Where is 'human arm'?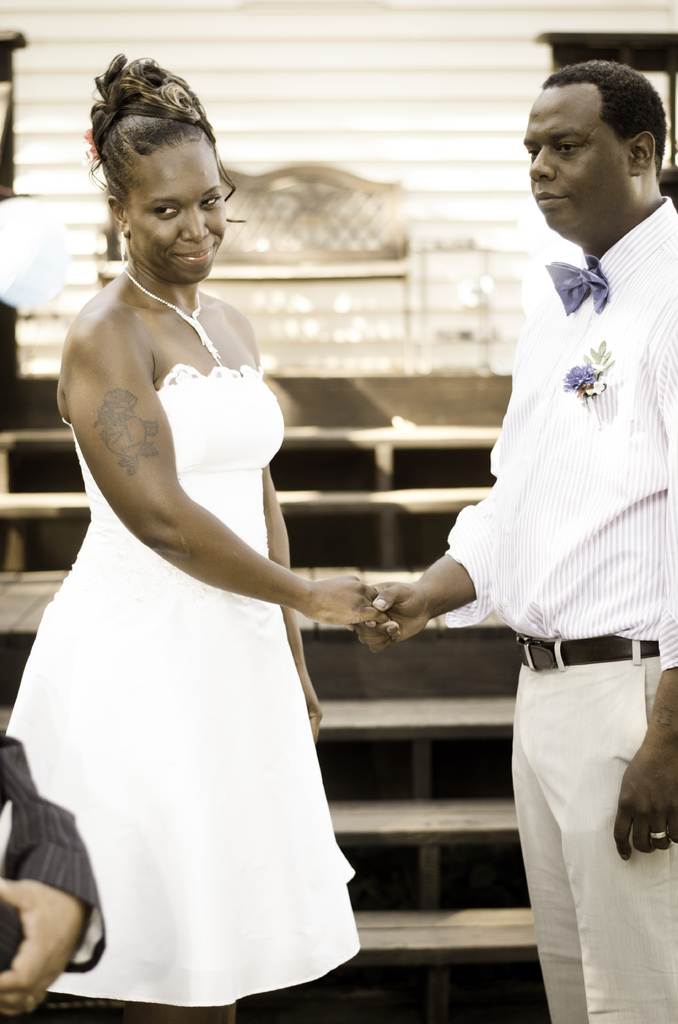
(x1=0, y1=726, x2=111, y2=1023).
